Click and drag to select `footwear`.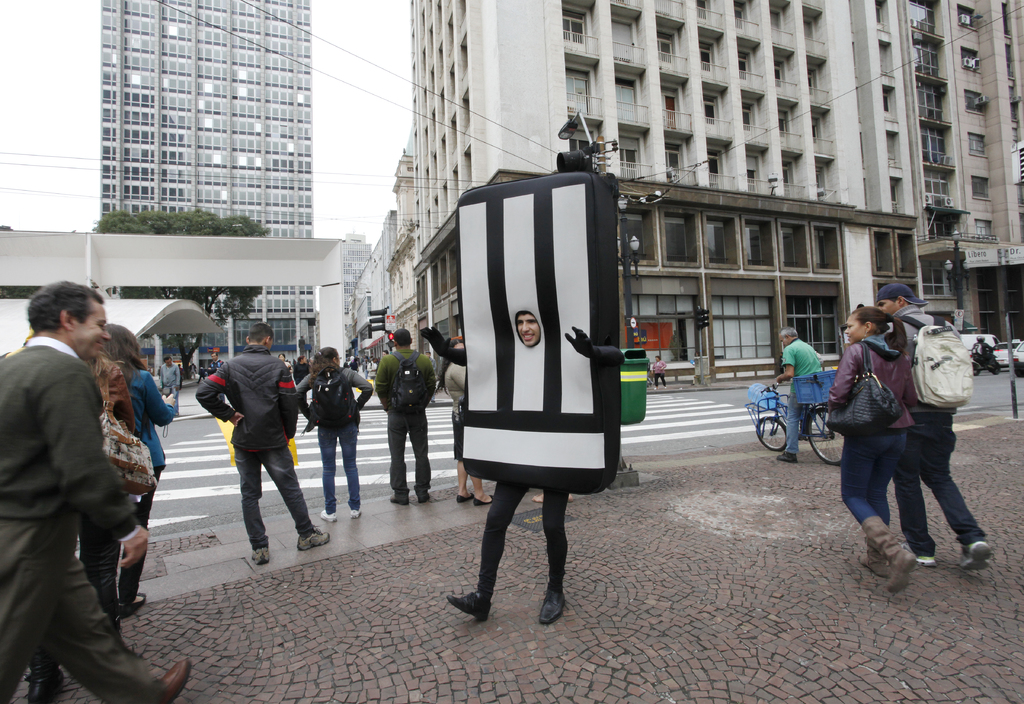
Selection: <box>118,588,147,619</box>.
